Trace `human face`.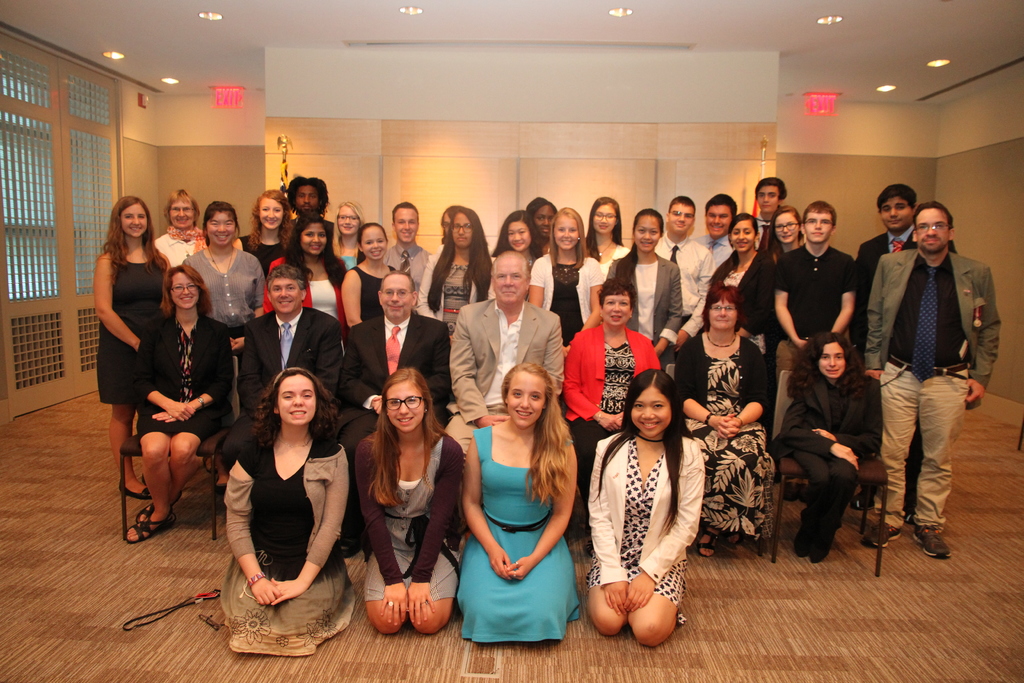
Traced to <box>666,195,696,233</box>.
